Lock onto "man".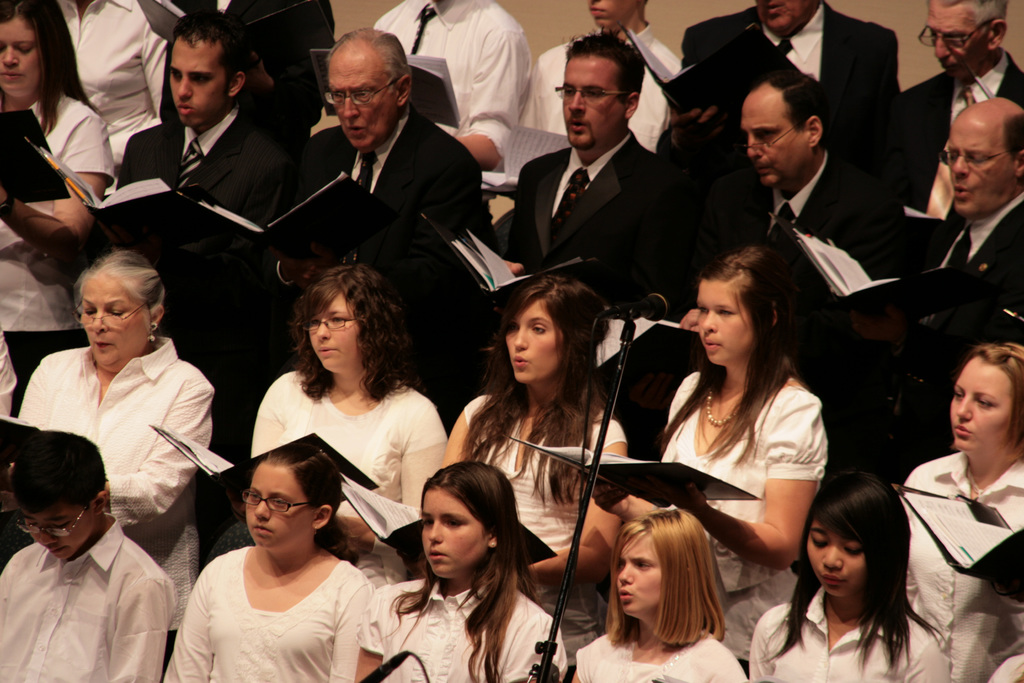
Locked: Rect(508, 33, 700, 325).
